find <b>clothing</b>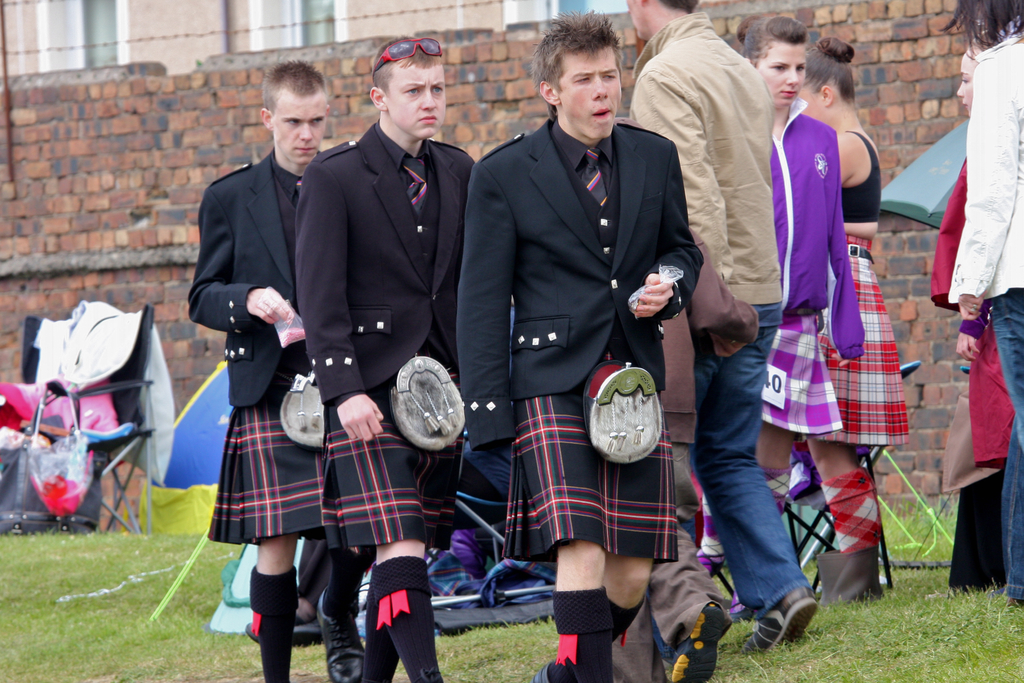
[944,22,1023,603]
